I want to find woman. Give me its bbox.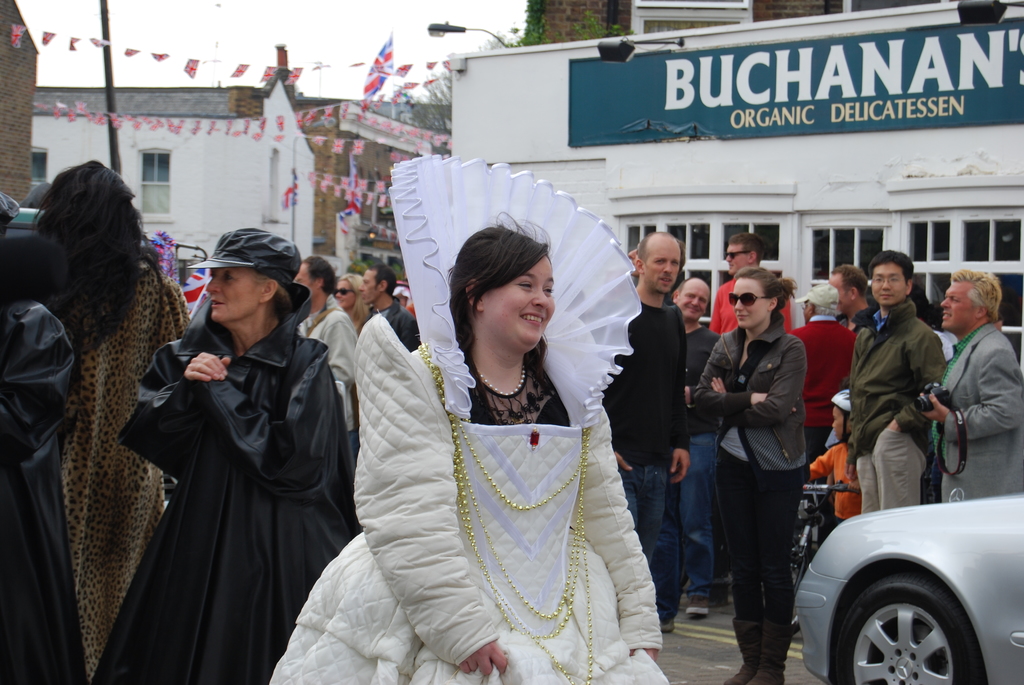
BBox(689, 267, 807, 684).
